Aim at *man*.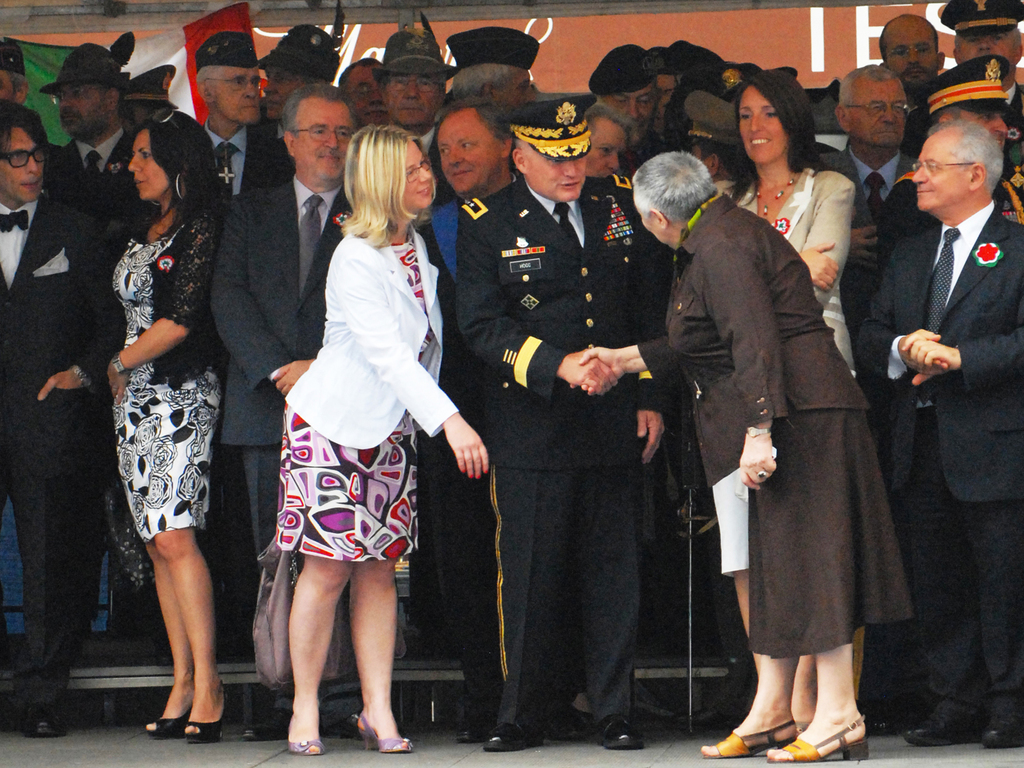
Aimed at 575/89/634/187.
